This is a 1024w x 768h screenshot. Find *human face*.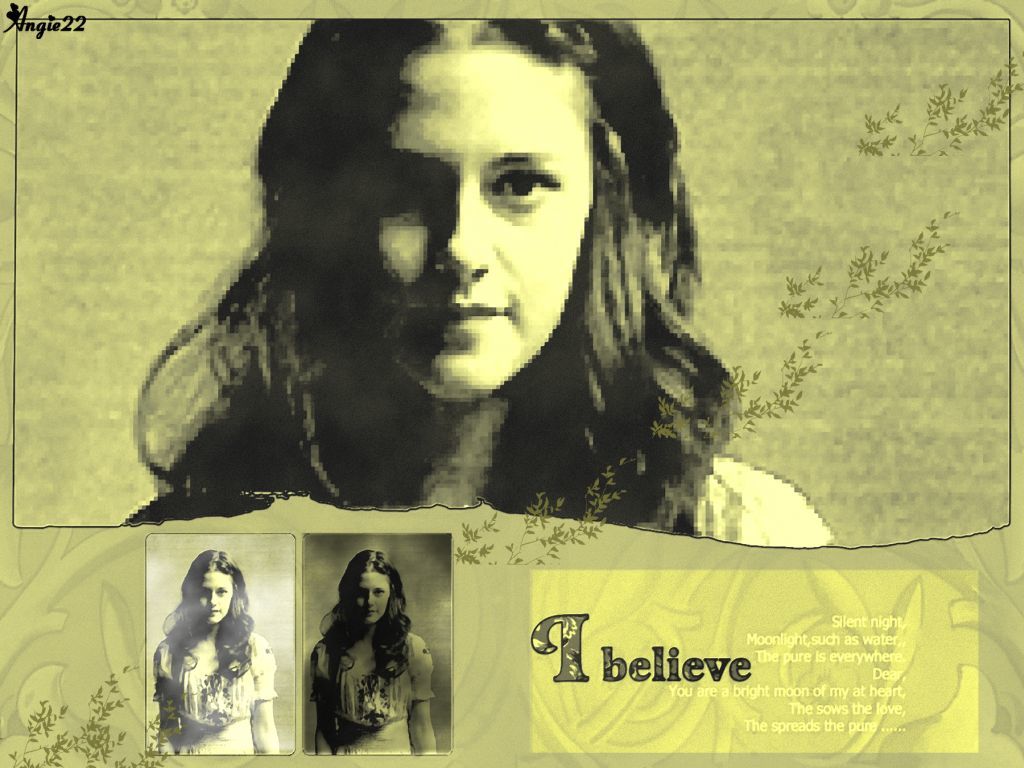
Bounding box: (193, 573, 233, 625).
